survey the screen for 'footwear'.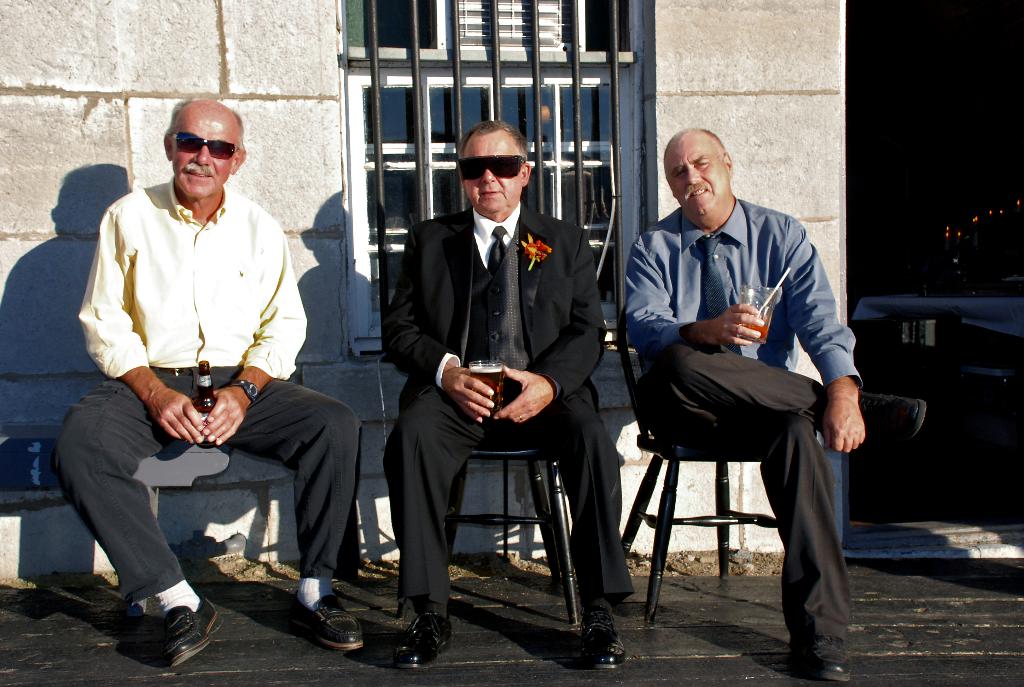
Survey found: BBox(787, 637, 854, 682).
